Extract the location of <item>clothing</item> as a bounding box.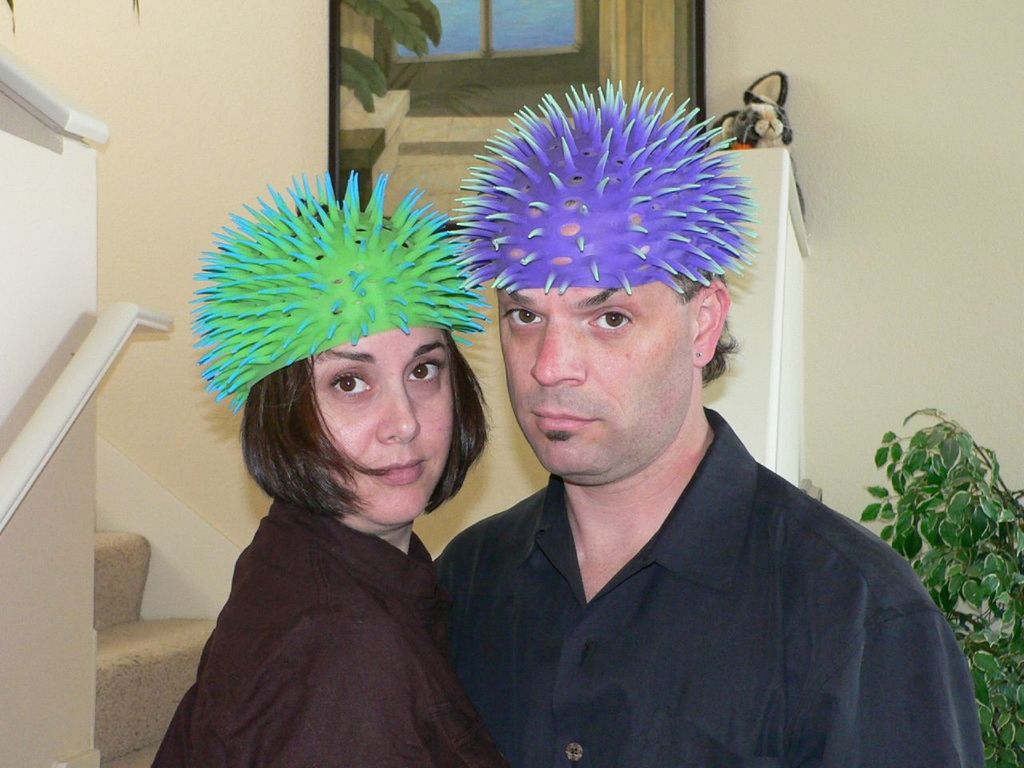
locate(413, 376, 961, 767).
